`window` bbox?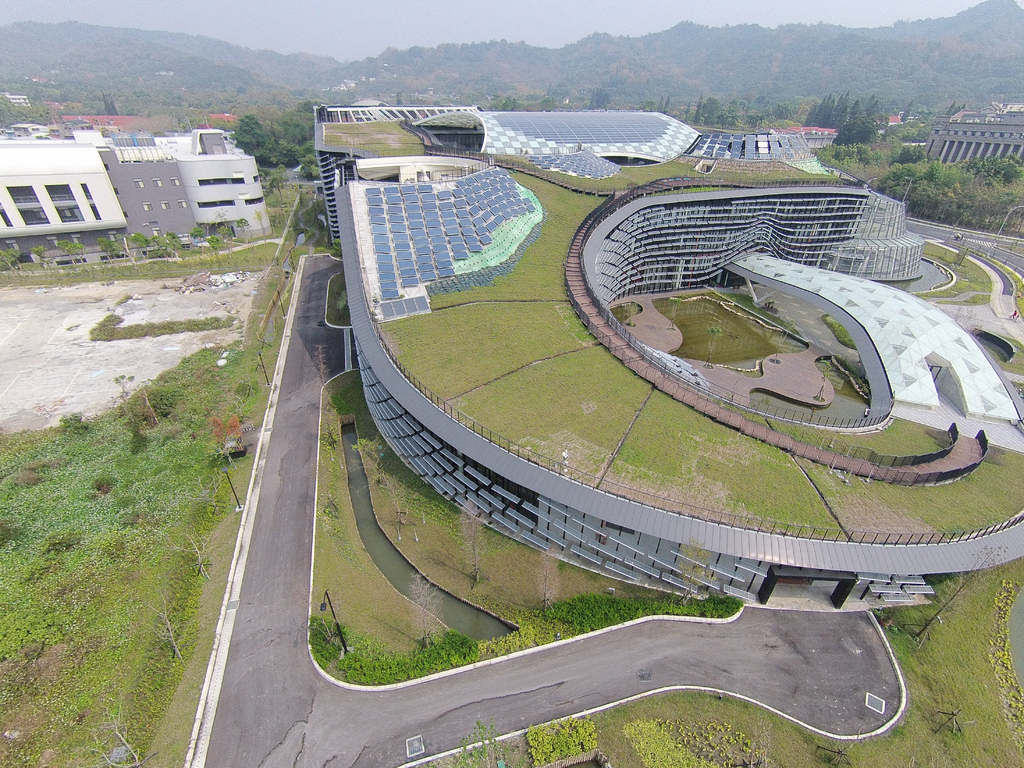
{"x1": 134, "y1": 182, "x2": 143, "y2": 188}
